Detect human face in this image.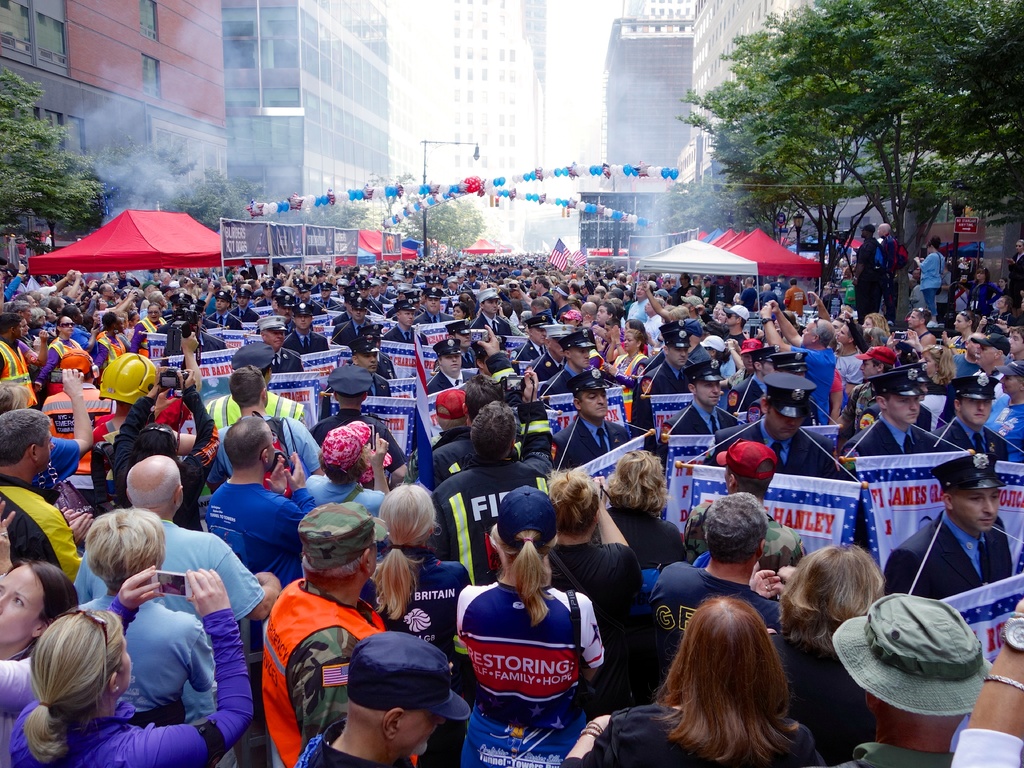
Detection: box(237, 296, 246, 307).
